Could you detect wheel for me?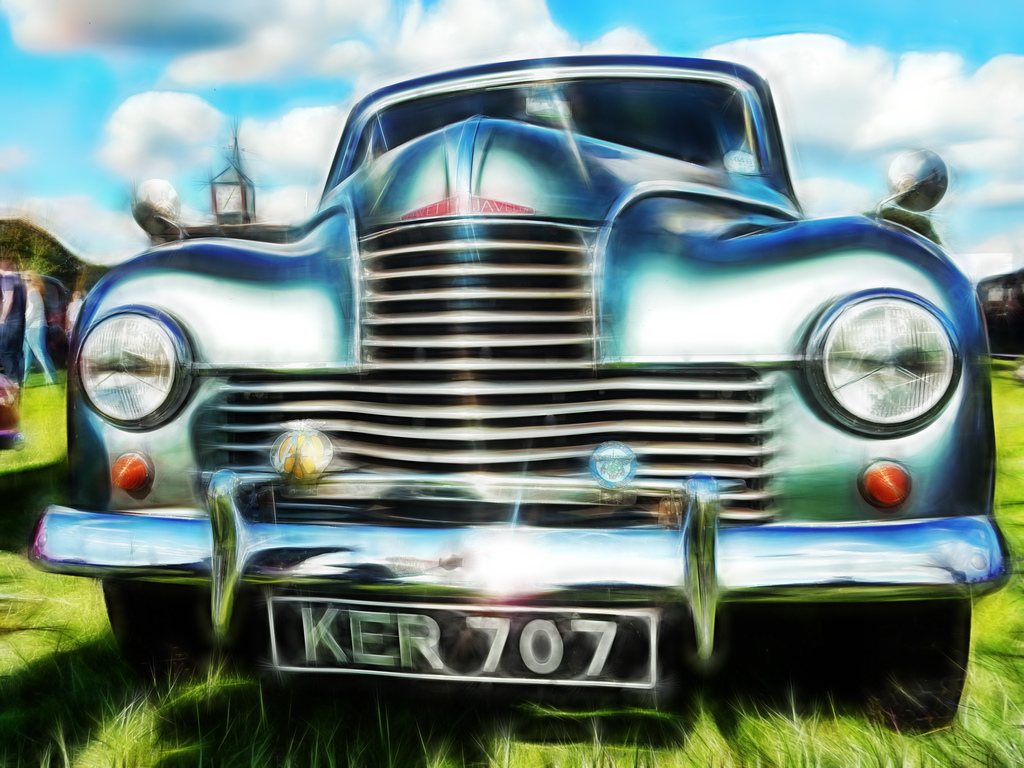
Detection result: l=104, t=579, r=212, b=682.
